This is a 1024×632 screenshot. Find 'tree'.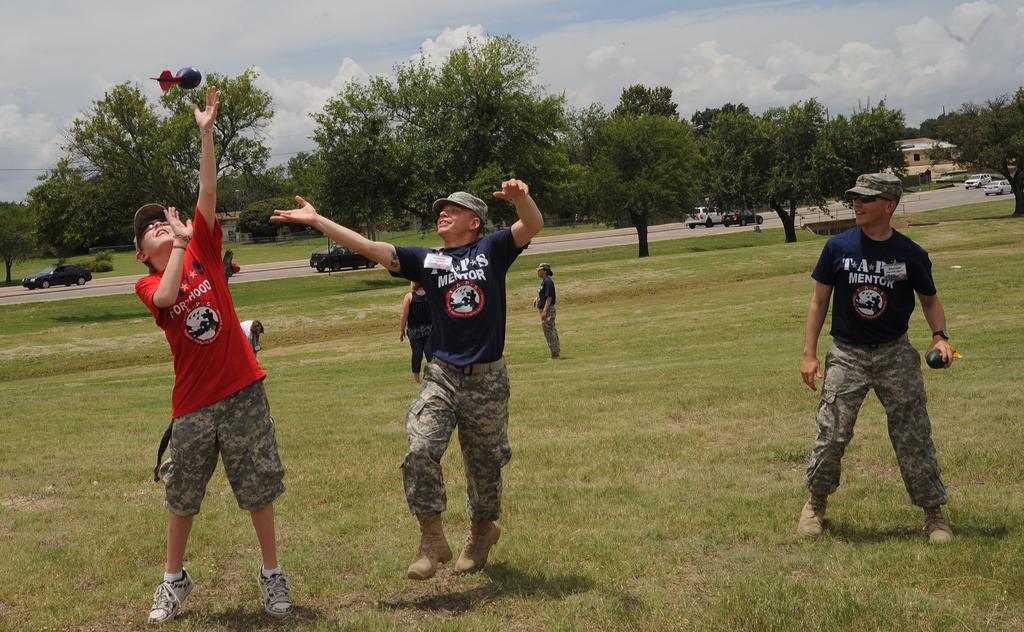
Bounding box: <region>705, 96, 860, 241</region>.
